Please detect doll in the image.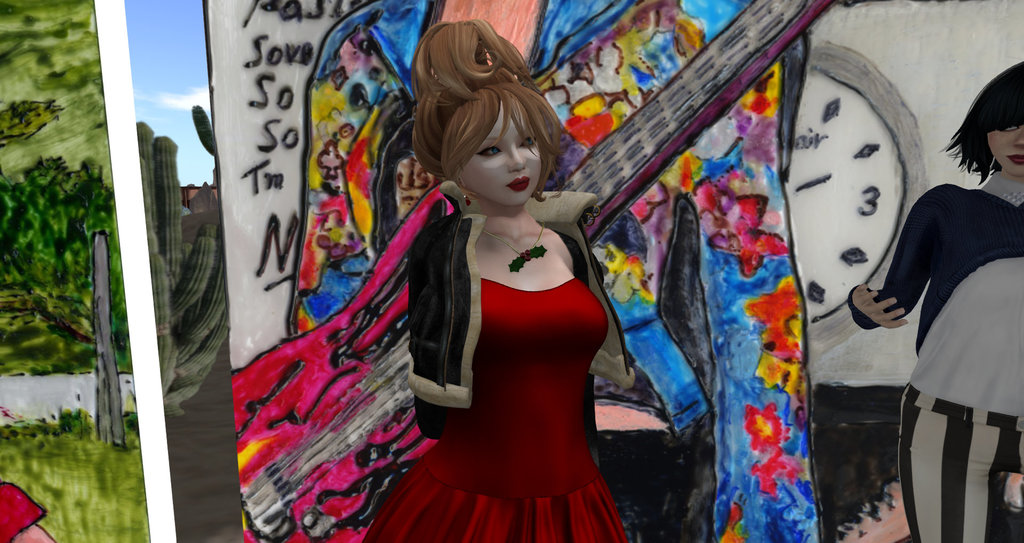
852, 58, 1023, 533.
